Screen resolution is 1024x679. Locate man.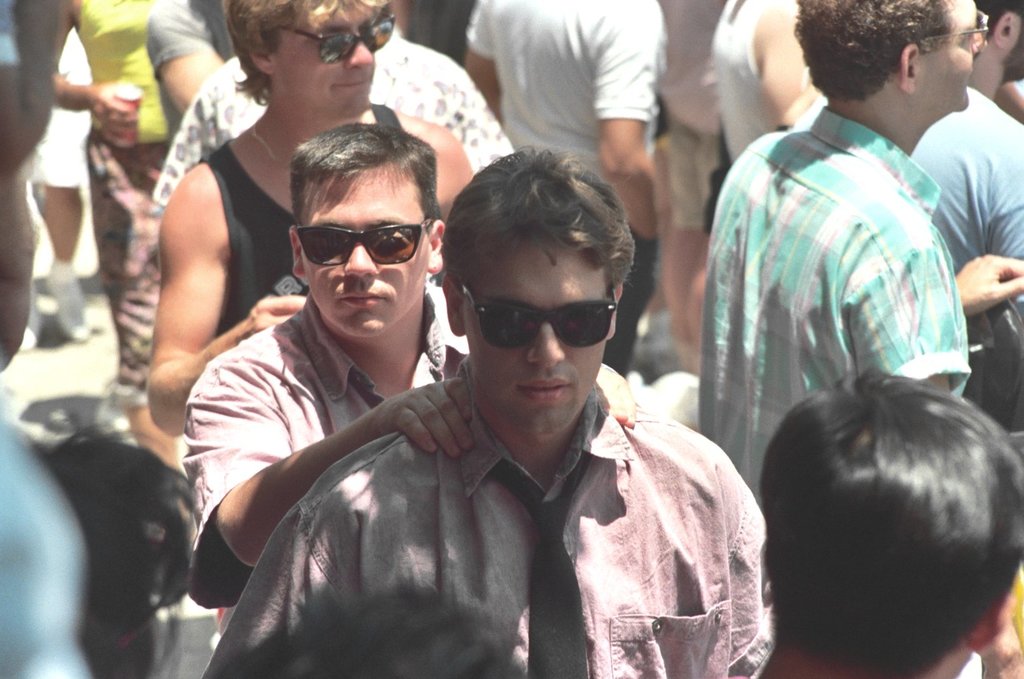
751/371/1023/678.
